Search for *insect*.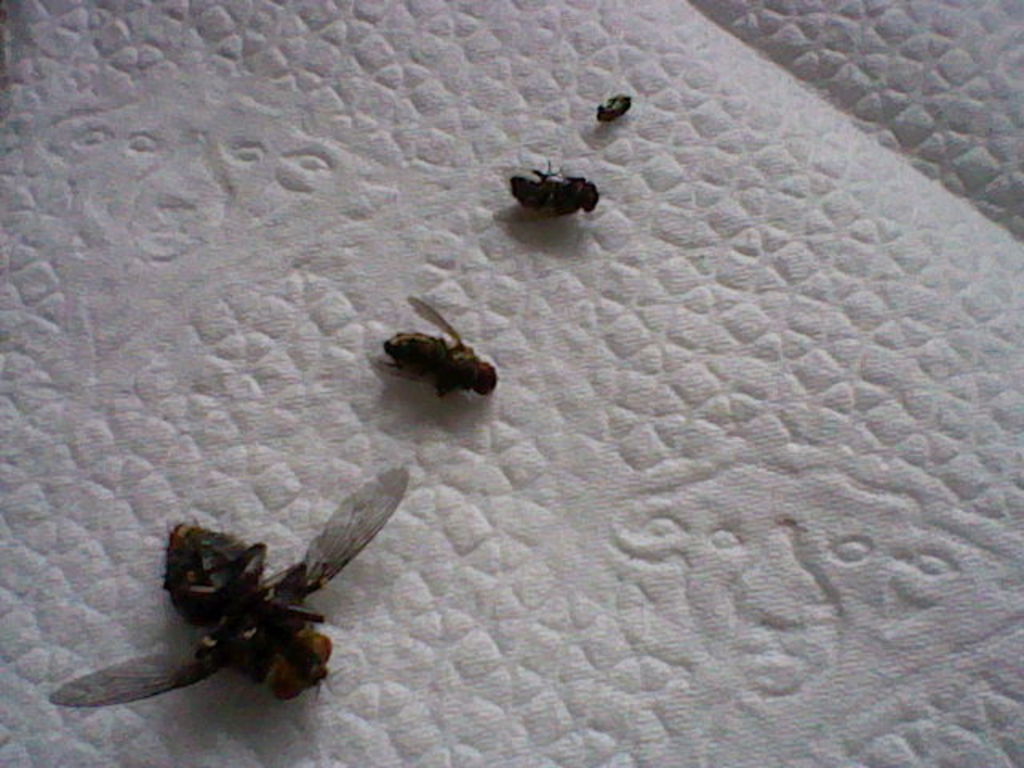
Found at <region>363, 290, 502, 400</region>.
